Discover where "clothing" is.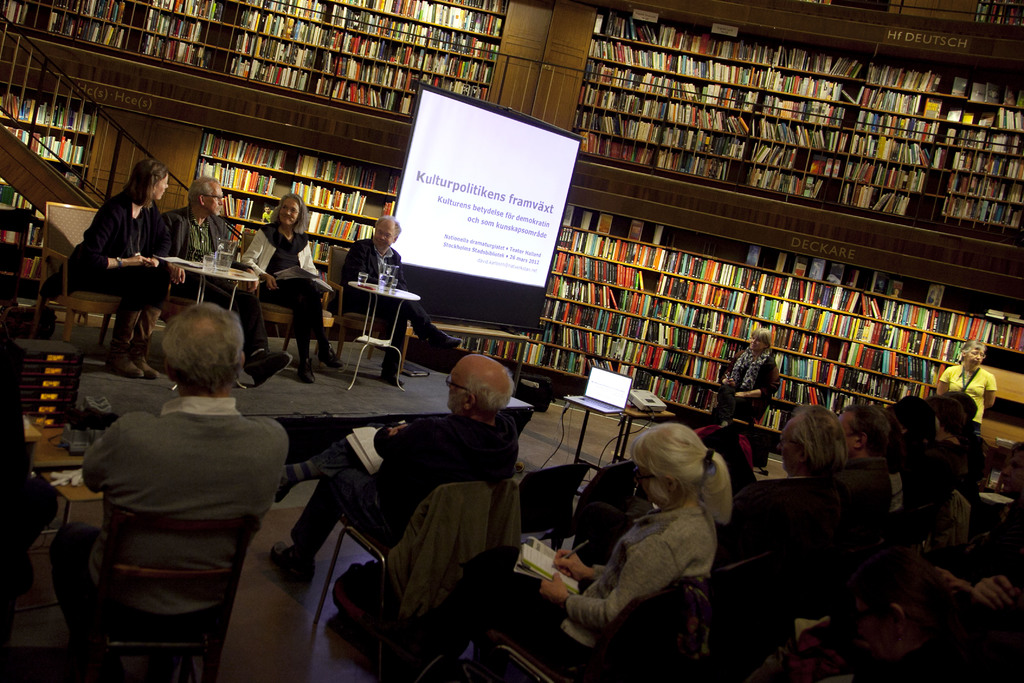
Discovered at (933,354,1003,431).
